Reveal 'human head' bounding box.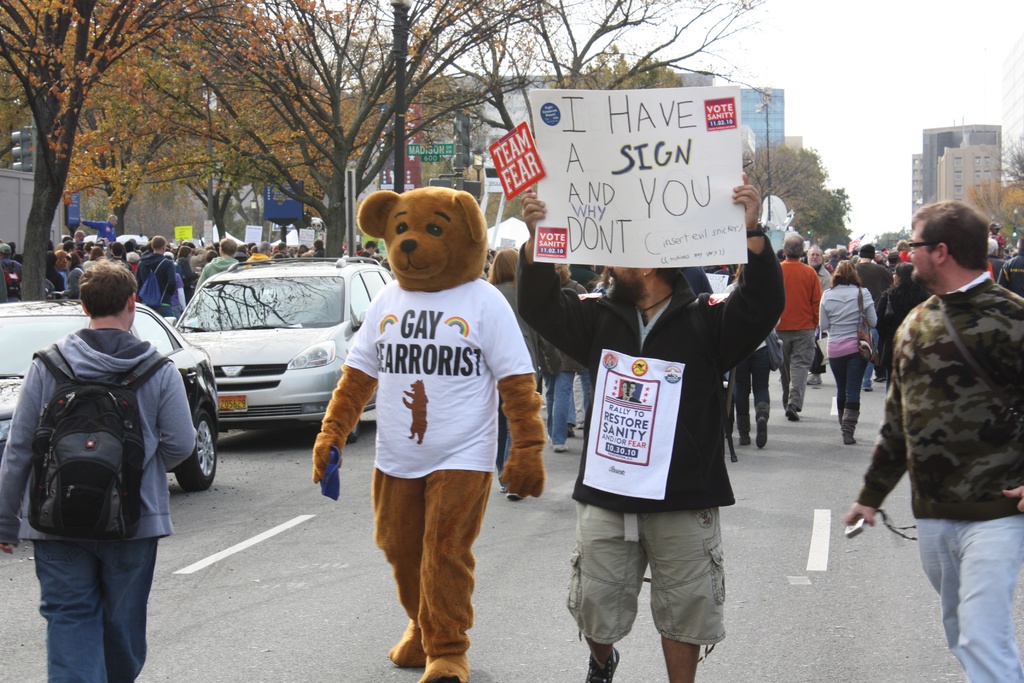
Revealed: BBox(356, 197, 490, 290).
